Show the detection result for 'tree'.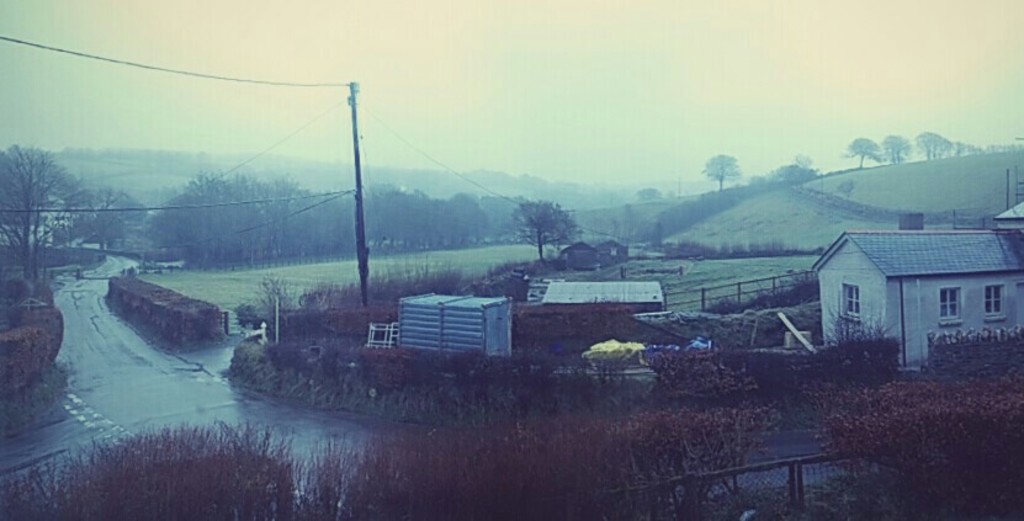
BBox(913, 126, 954, 164).
